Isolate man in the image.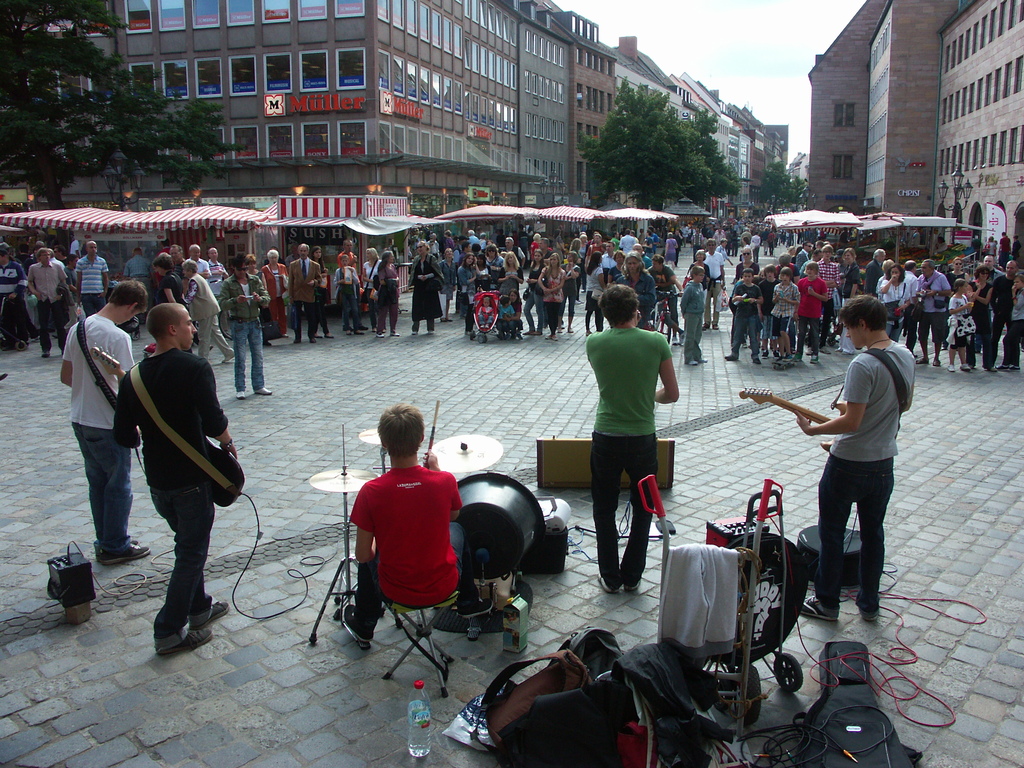
Isolated region: (287,243,318,344).
